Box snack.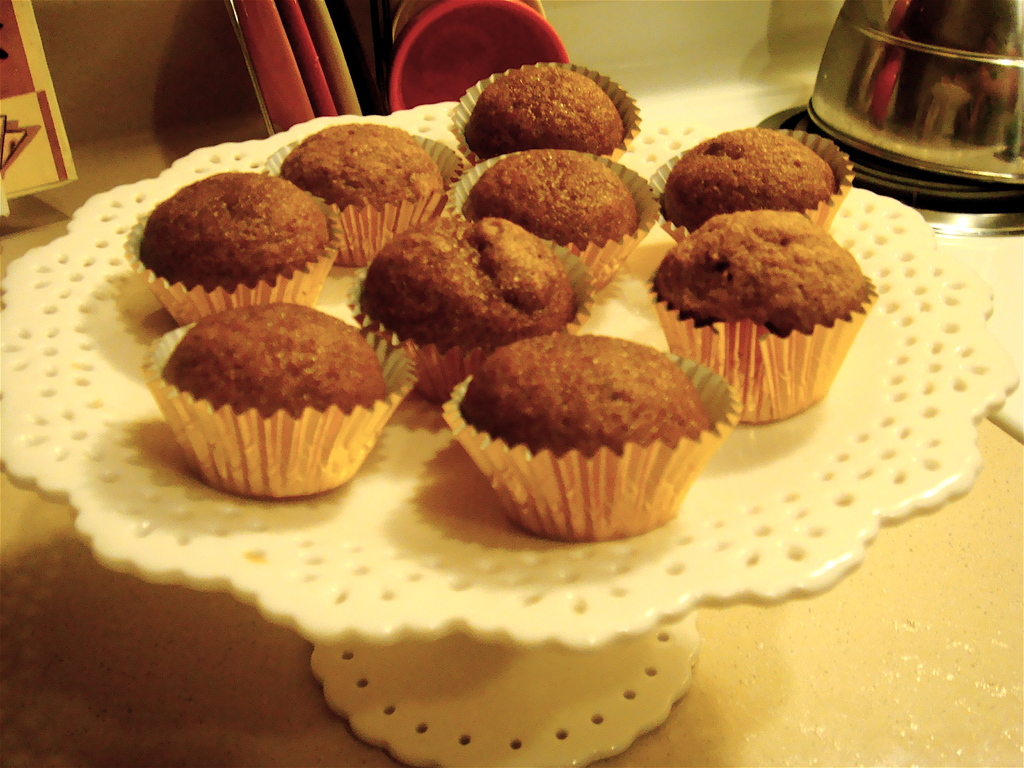
rect(655, 123, 850, 241).
